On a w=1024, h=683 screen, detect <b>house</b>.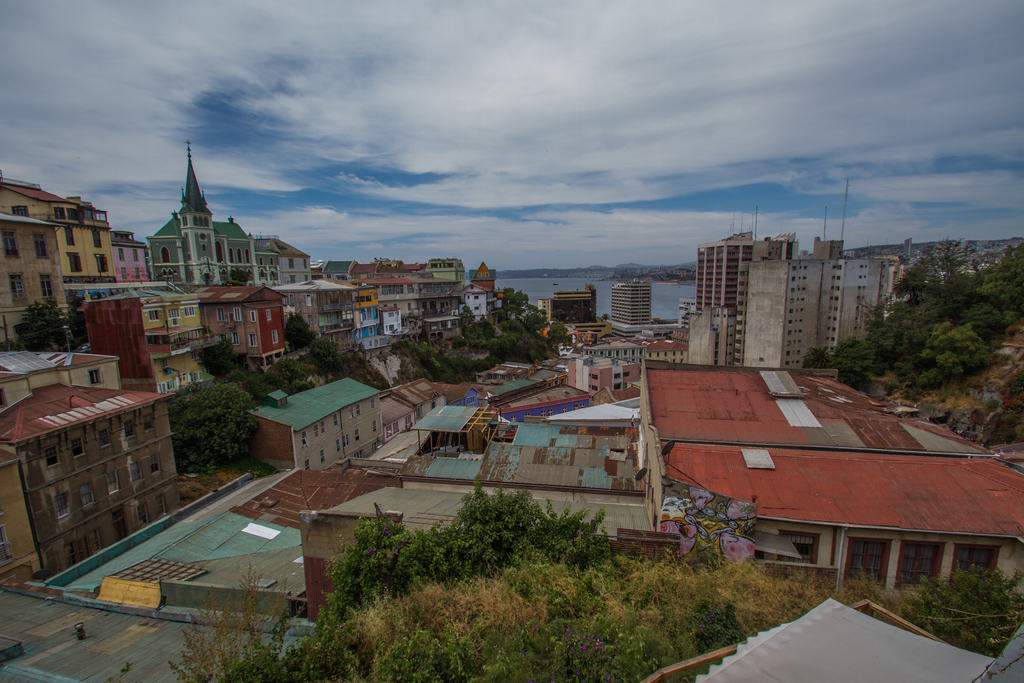
<region>1, 349, 123, 408</region>.
